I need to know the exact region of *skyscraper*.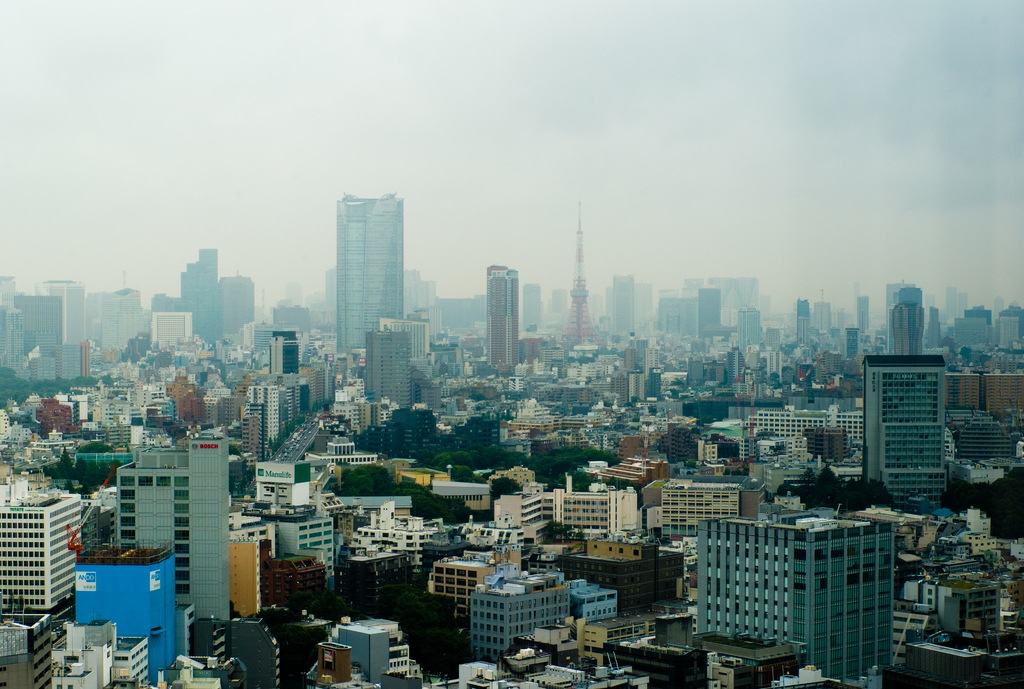
Region: 0/491/79/628.
